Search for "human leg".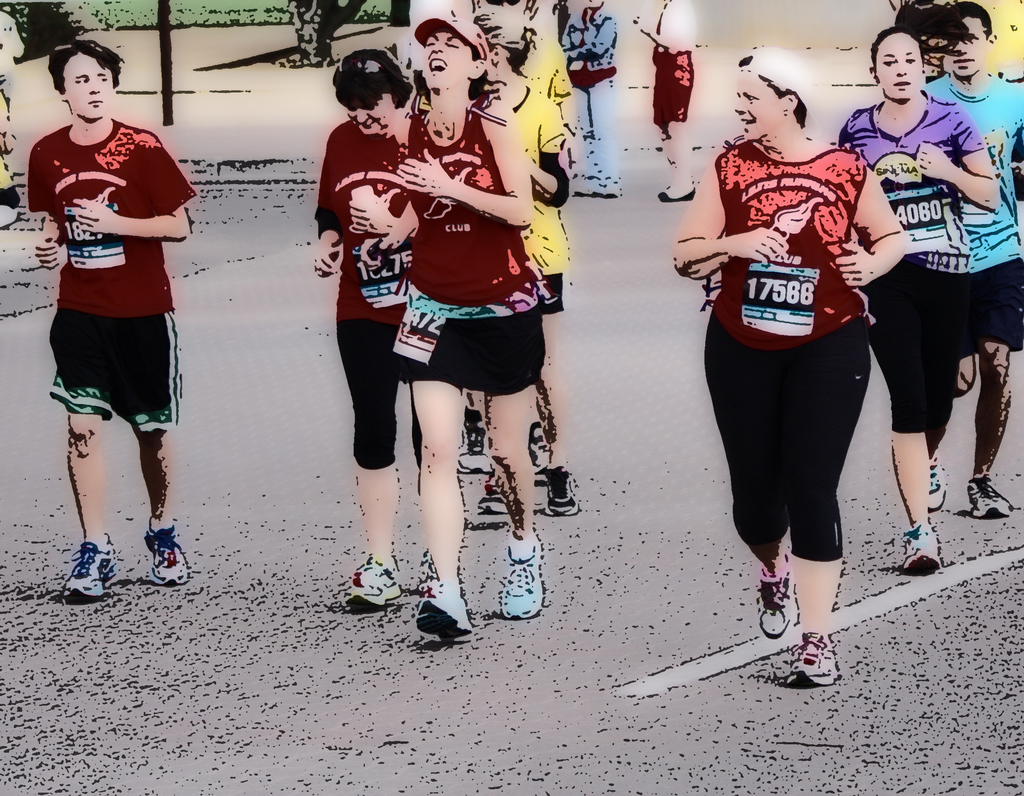
Found at [540, 275, 579, 514].
